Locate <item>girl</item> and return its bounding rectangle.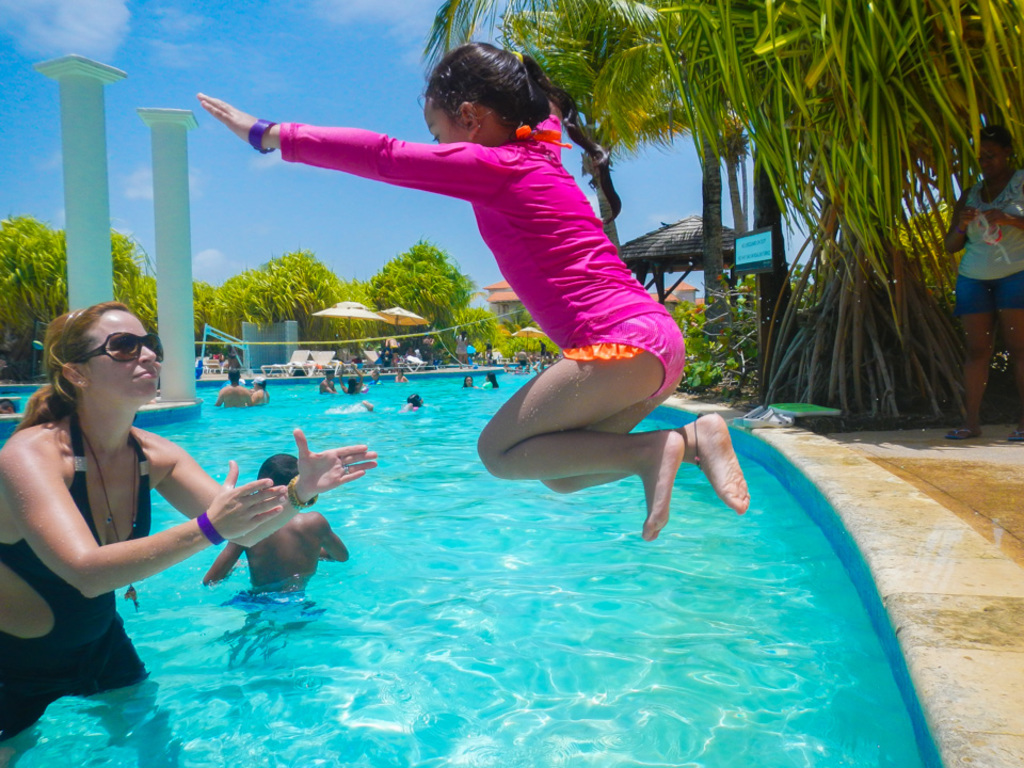
crop(197, 36, 752, 538).
